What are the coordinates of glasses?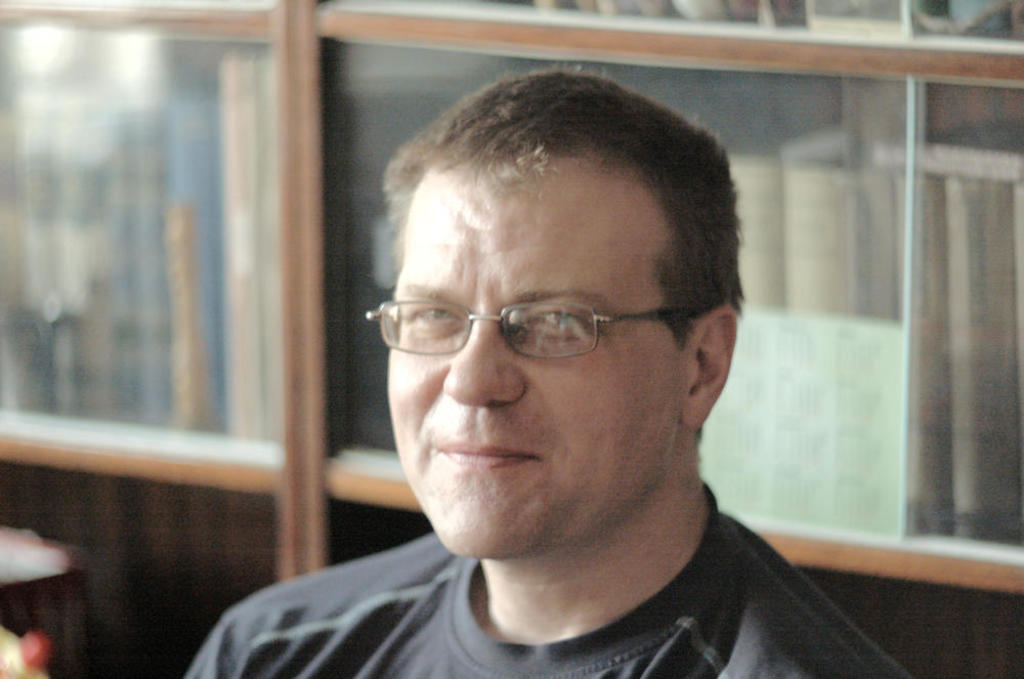
pyautogui.locateOnScreen(384, 273, 707, 370).
